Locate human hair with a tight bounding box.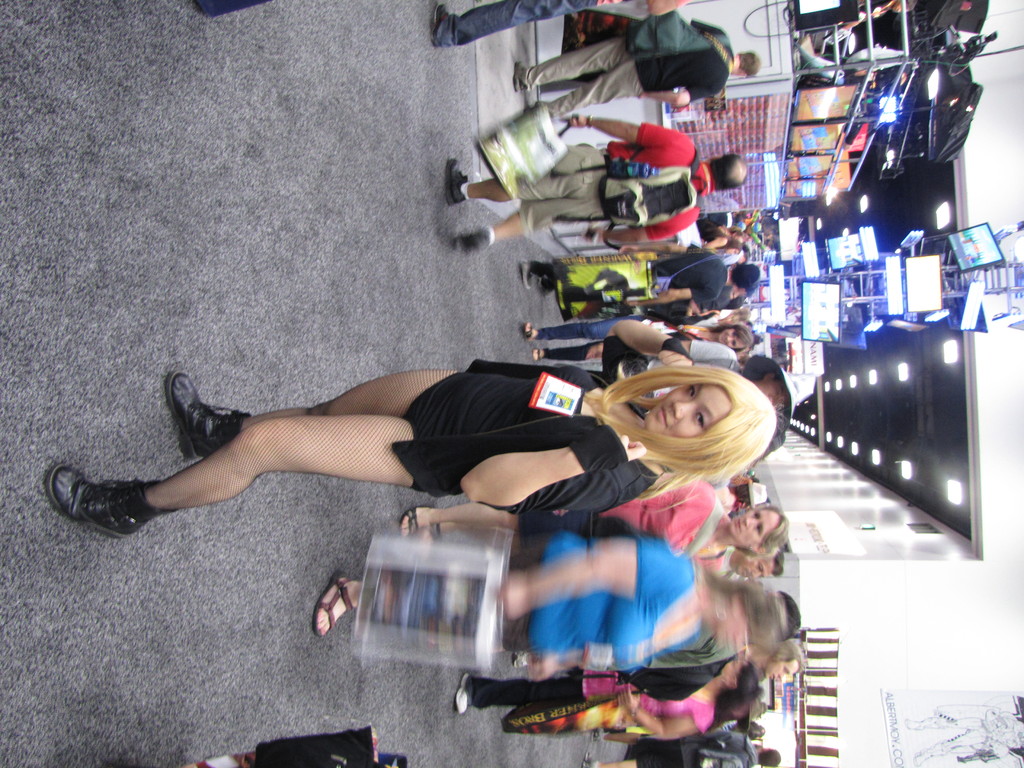
left=708, top=150, right=748, bottom=193.
